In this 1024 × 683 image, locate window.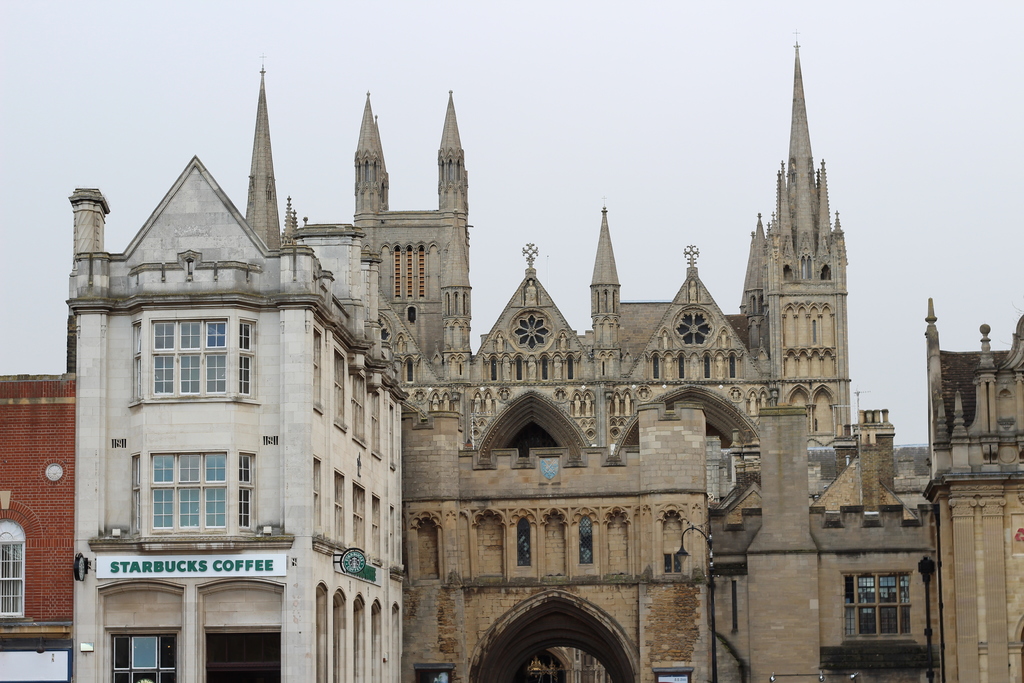
Bounding box: box(841, 571, 915, 641).
